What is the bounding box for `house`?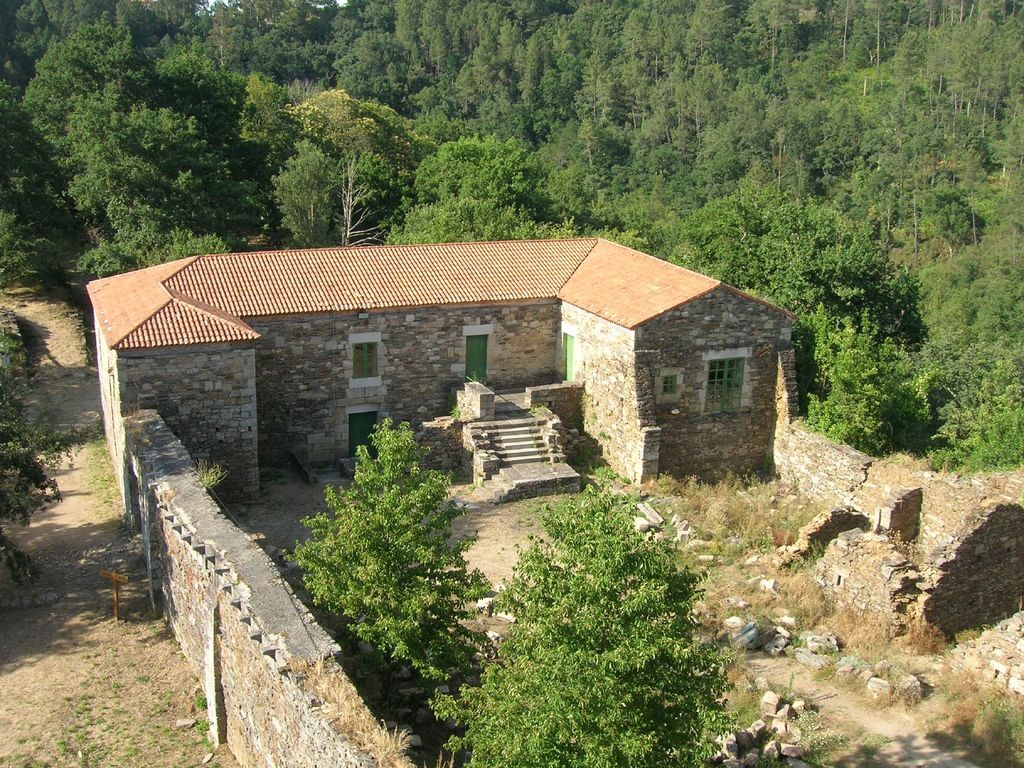
{"left": 93, "top": 220, "right": 796, "bottom": 528}.
